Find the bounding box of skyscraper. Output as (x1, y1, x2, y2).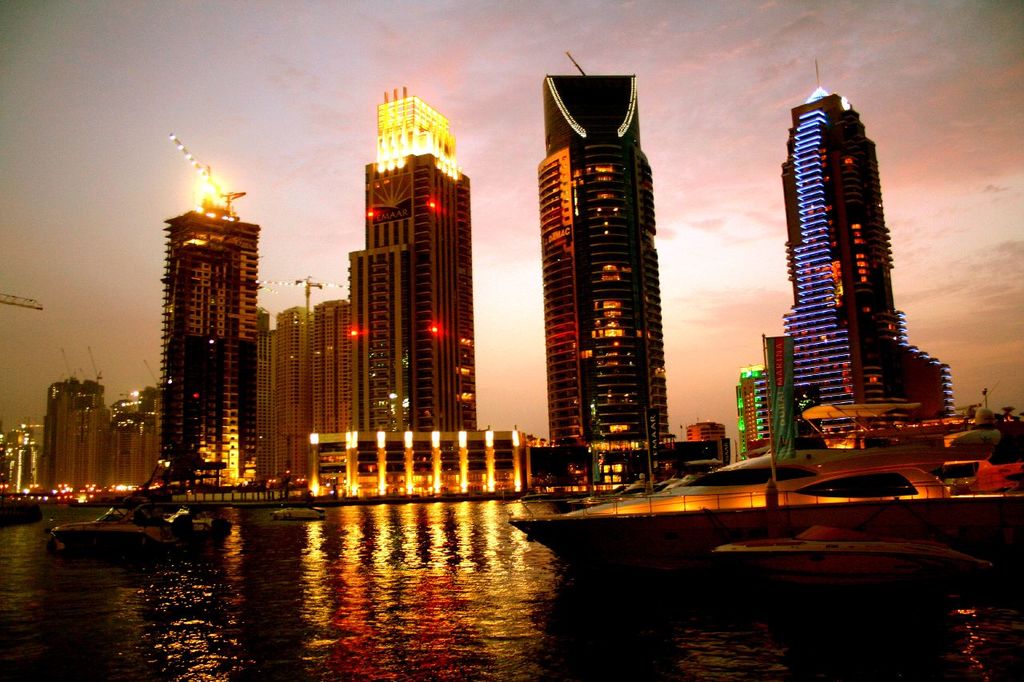
(527, 46, 698, 483).
